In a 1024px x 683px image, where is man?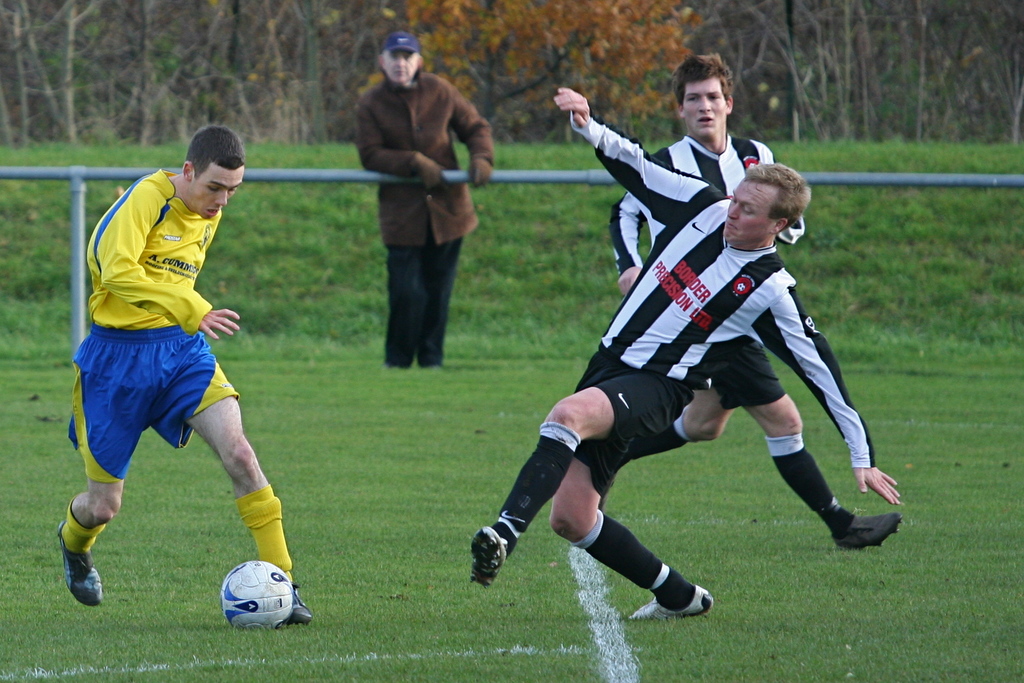
bbox=(351, 34, 497, 366).
